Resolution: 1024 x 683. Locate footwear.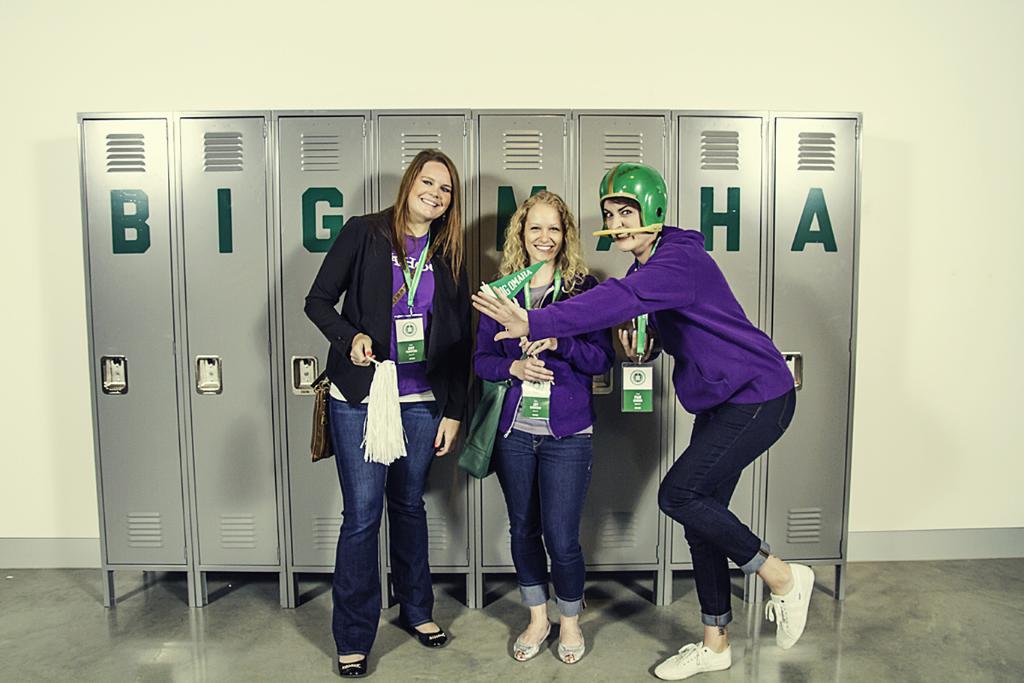
558:616:583:666.
